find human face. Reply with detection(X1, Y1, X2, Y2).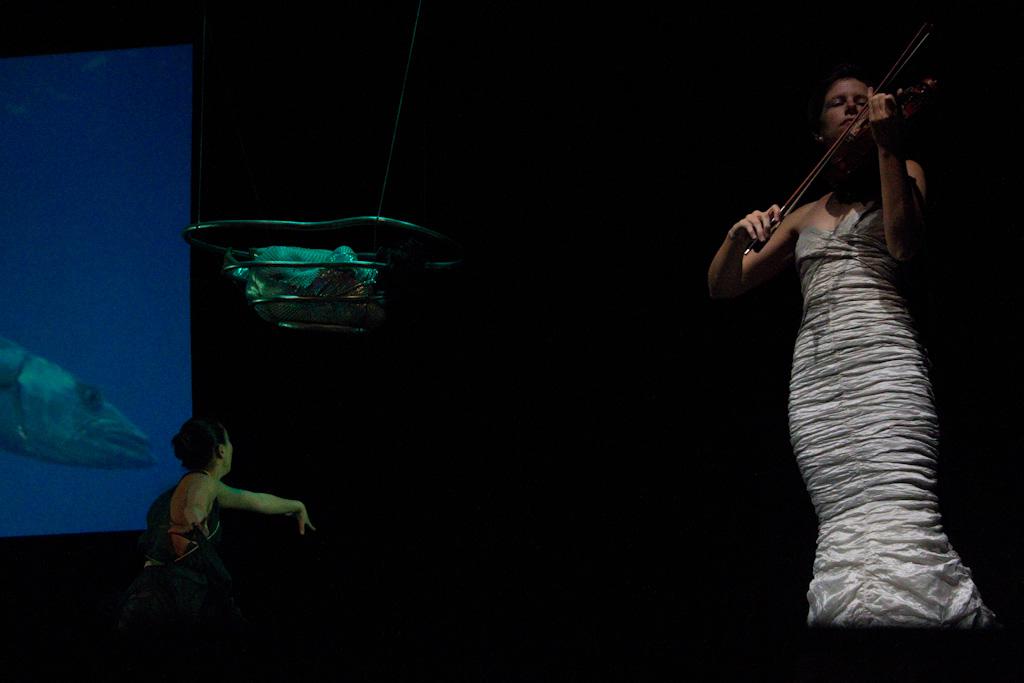
detection(821, 77, 869, 141).
